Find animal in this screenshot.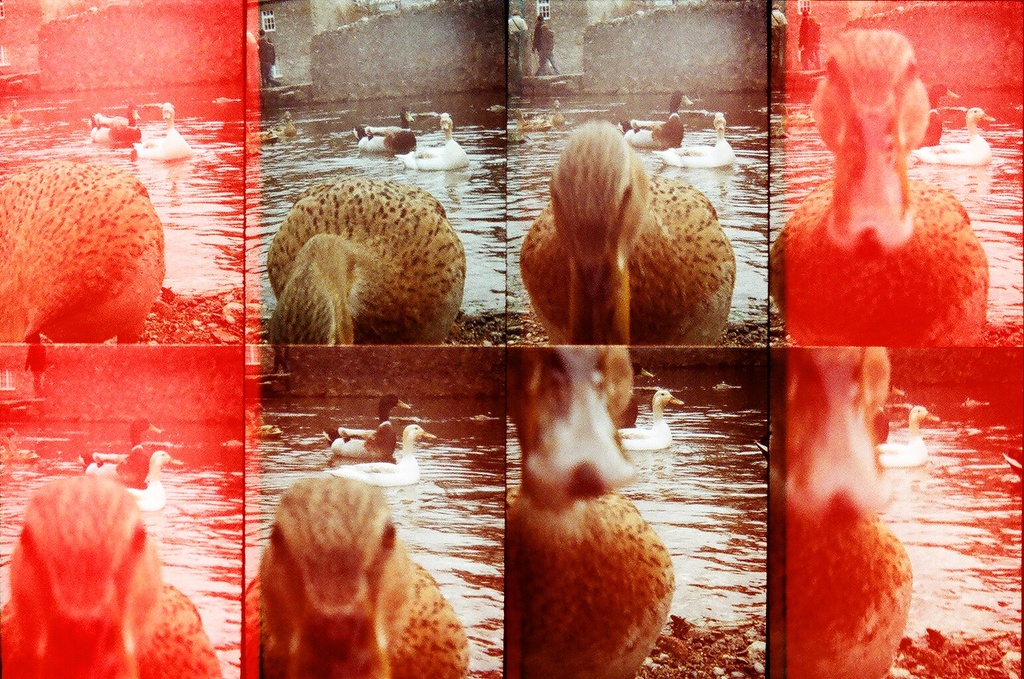
The bounding box for animal is BBox(242, 474, 472, 678).
